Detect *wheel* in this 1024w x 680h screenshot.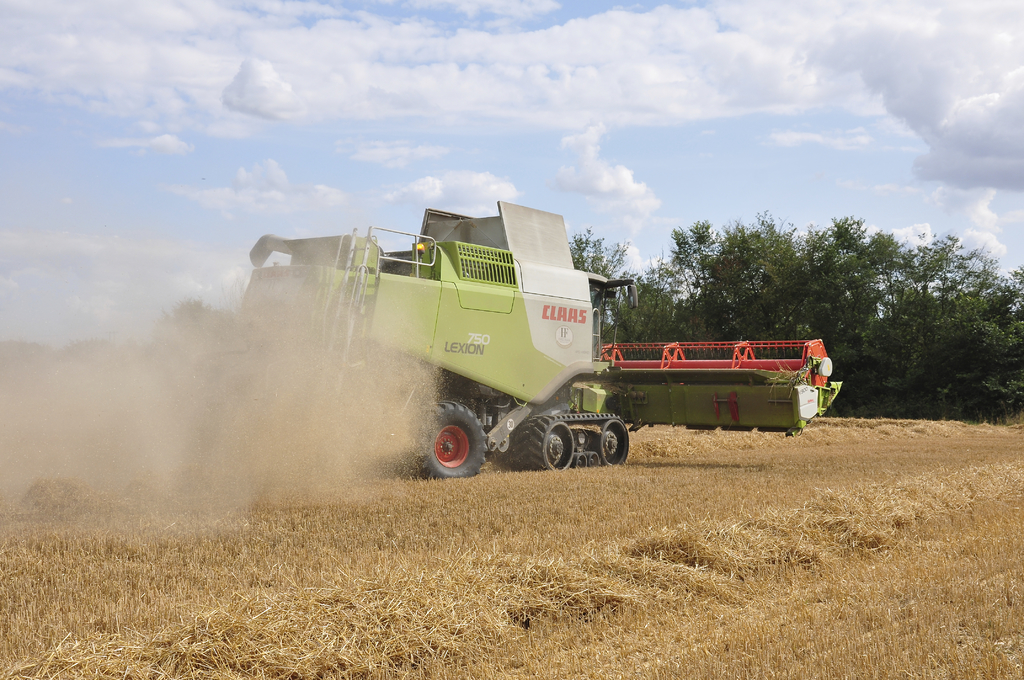
Detection: bbox=(421, 389, 495, 481).
